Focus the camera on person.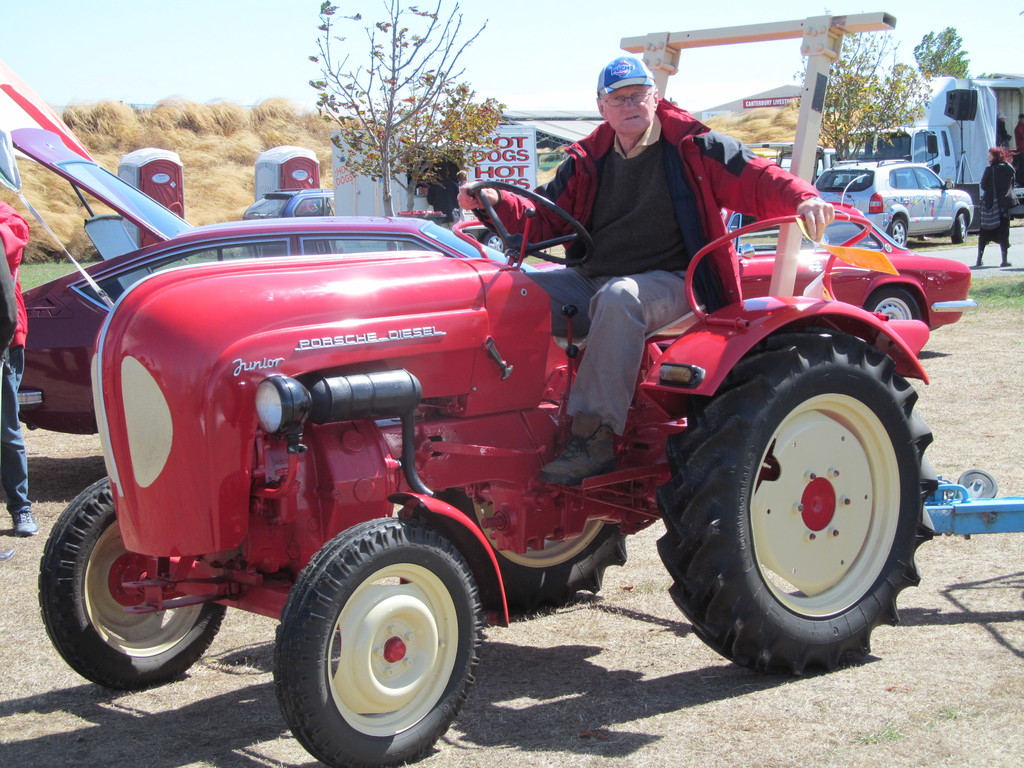
Focus region: bbox=(462, 63, 828, 483).
